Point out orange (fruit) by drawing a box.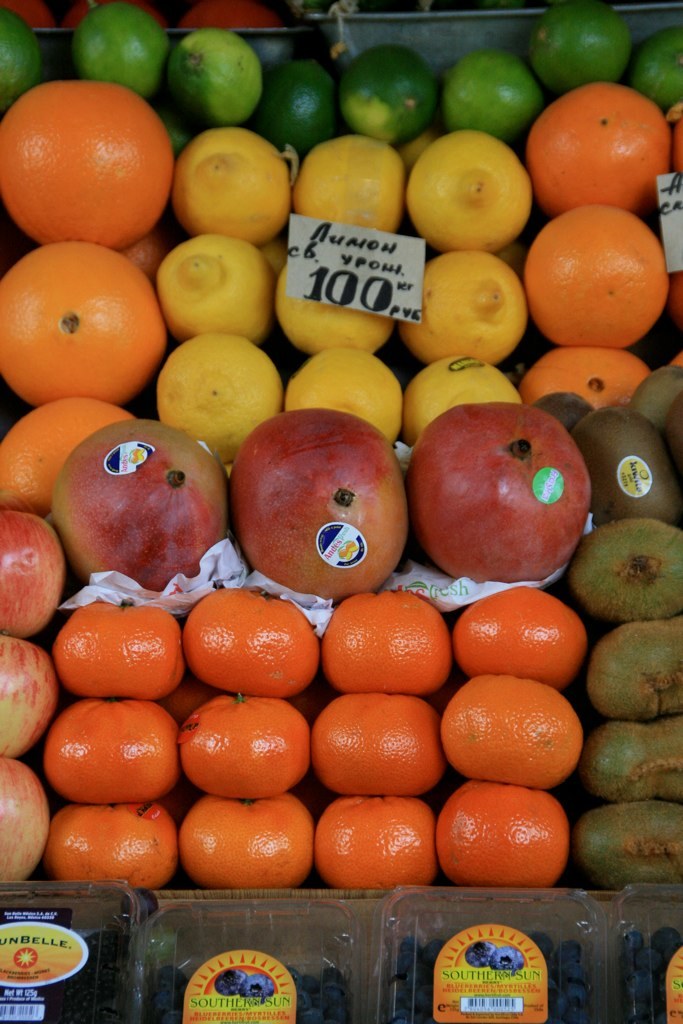
Rect(527, 74, 658, 212).
